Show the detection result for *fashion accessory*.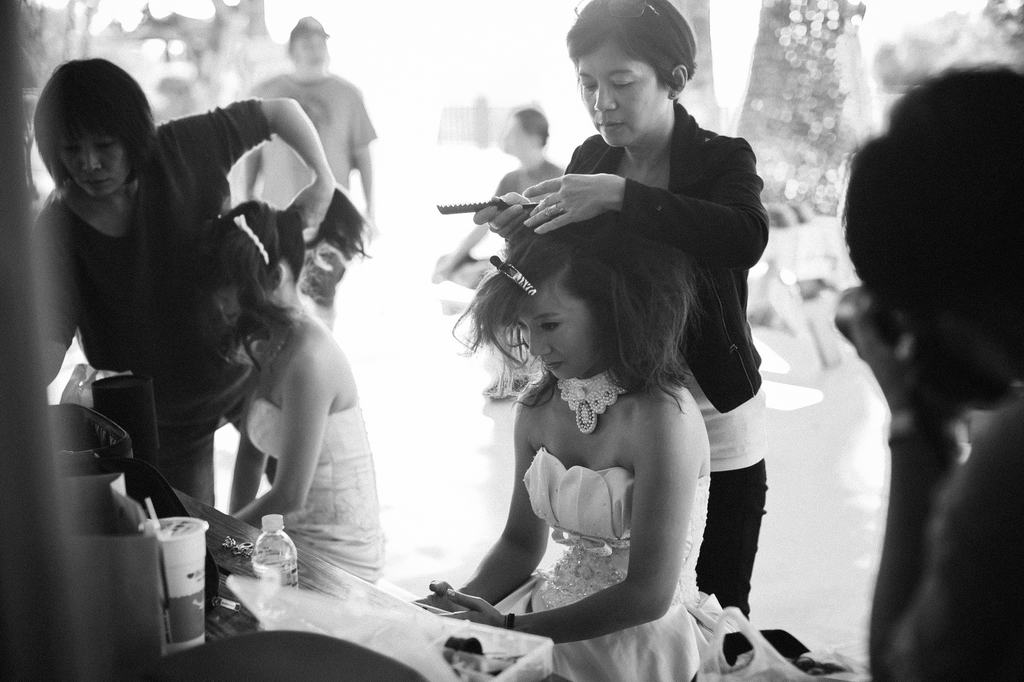
556/360/642/441.
